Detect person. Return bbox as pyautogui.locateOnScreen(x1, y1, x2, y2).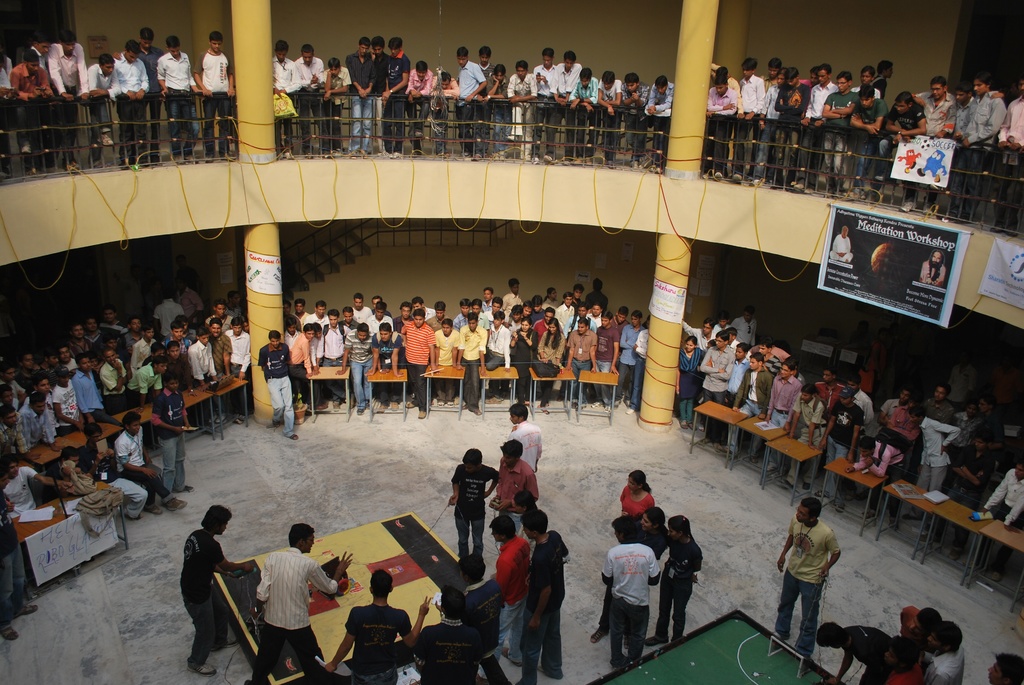
pyautogui.locateOnScreen(868, 332, 884, 412).
